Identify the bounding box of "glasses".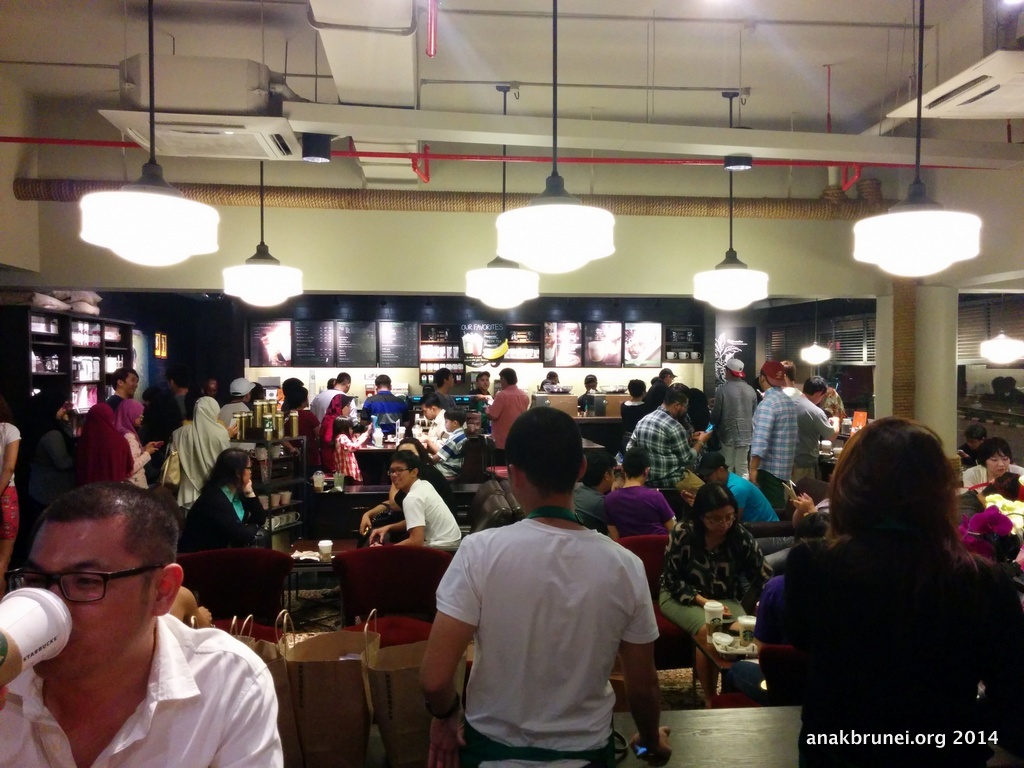
left=388, top=467, right=408, bottom=475.
